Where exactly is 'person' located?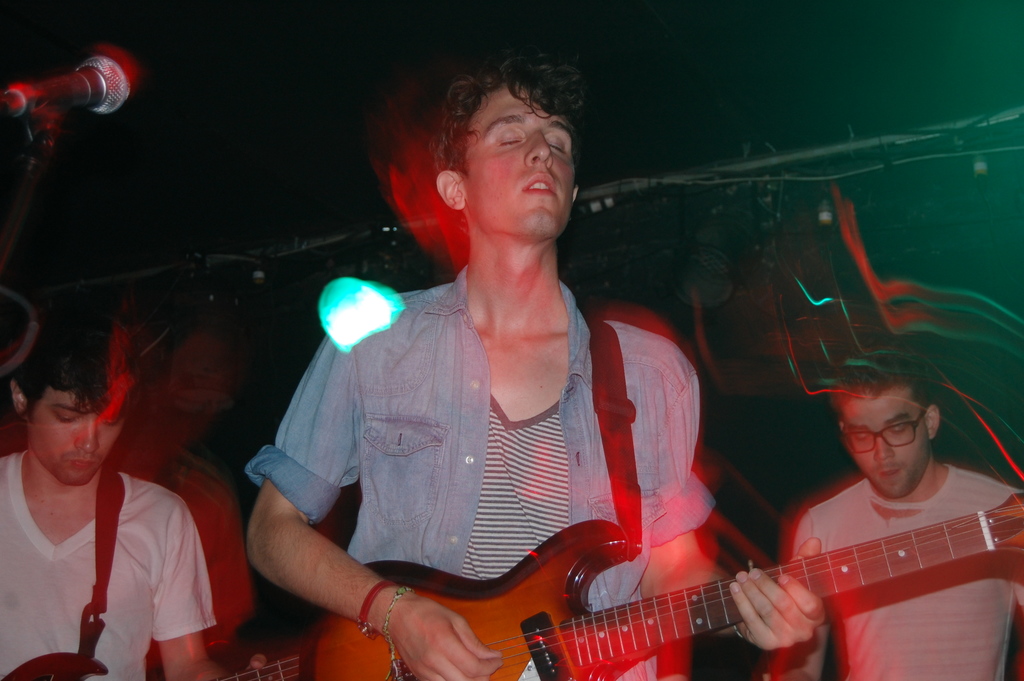
Its bounding box is (x1=0, y1=291, x2=223, y2=680).
